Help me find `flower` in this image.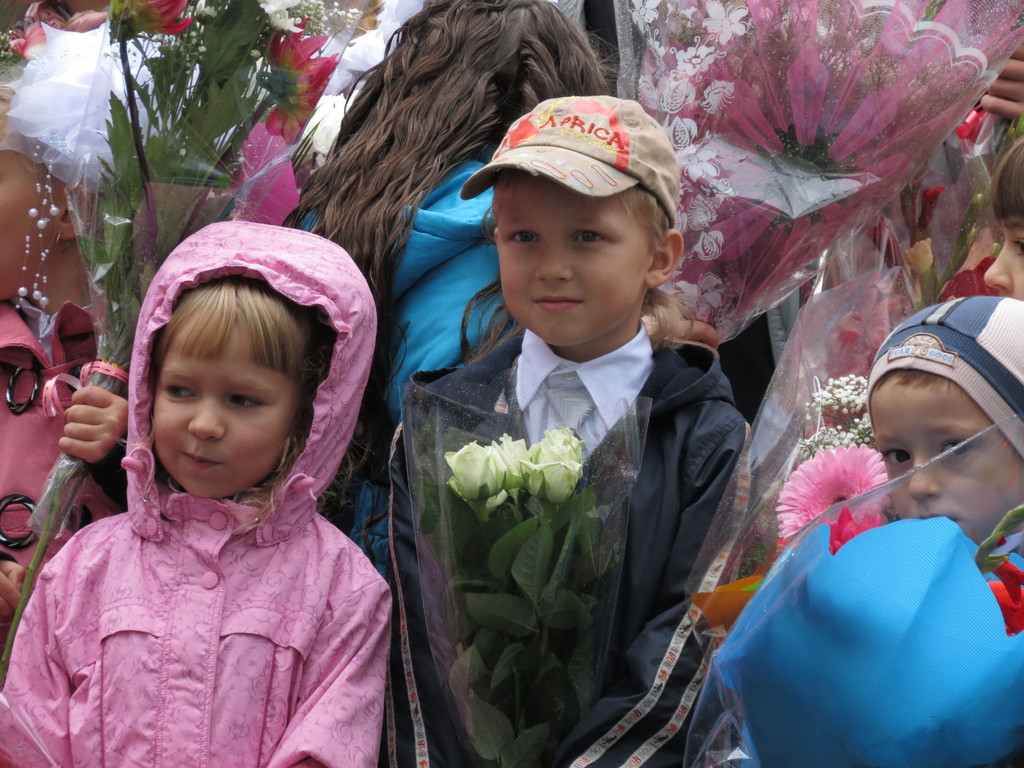
Found it: bbox=[497, 428, 524, 488].
